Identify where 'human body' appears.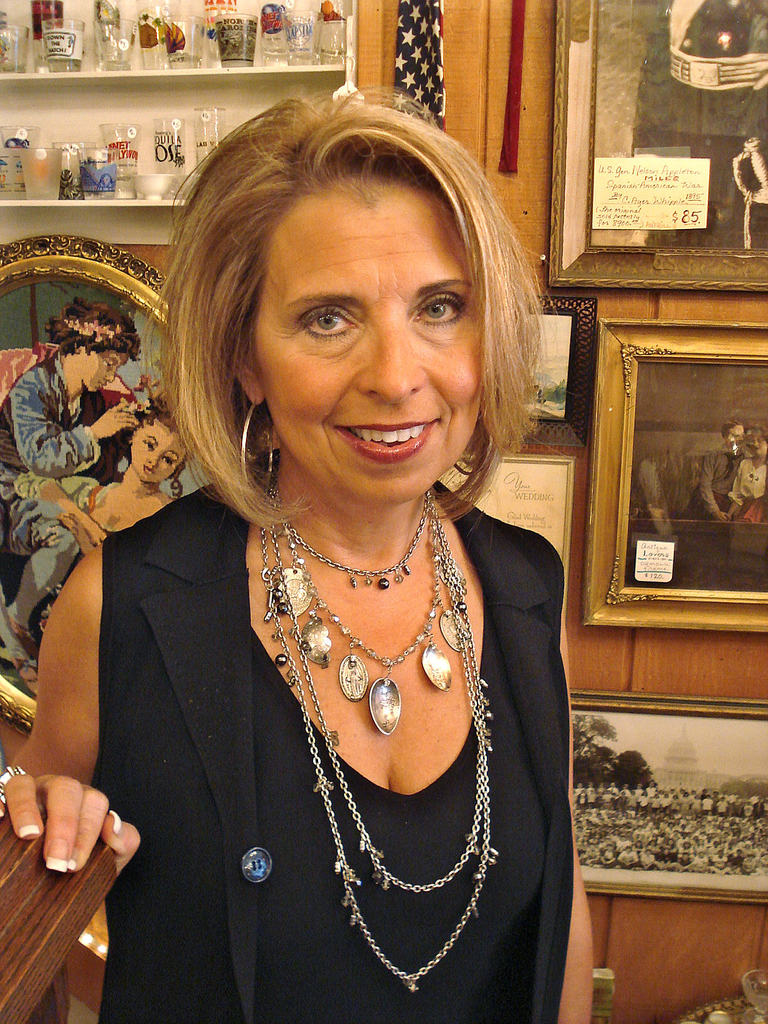
Appears at (10, 470, 179, 548).
